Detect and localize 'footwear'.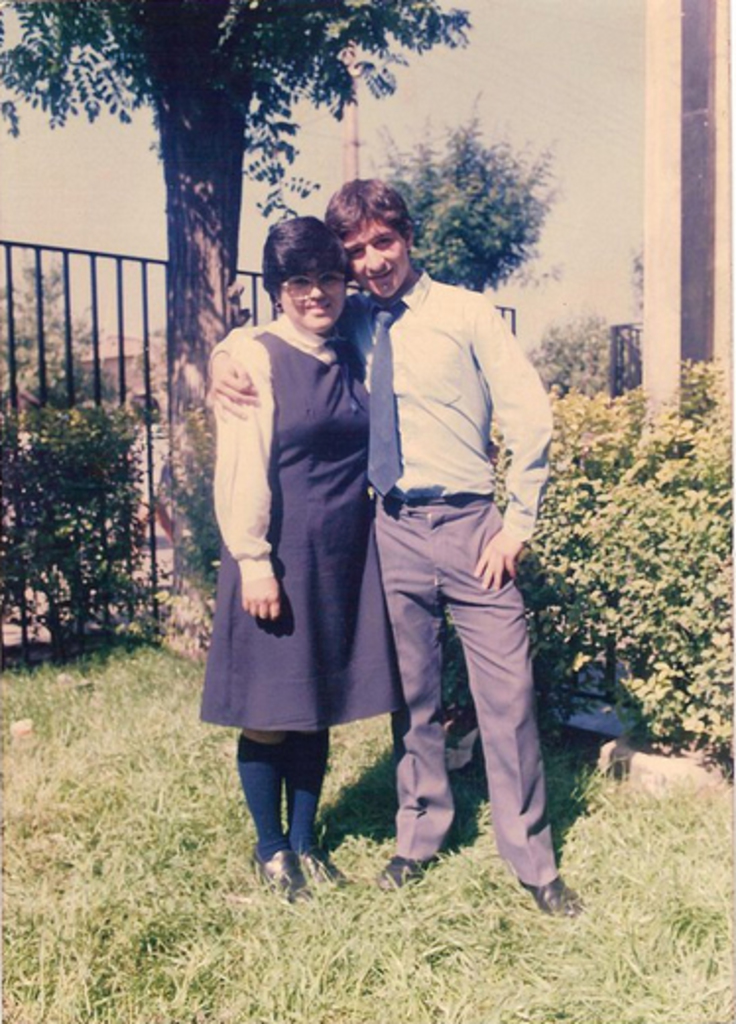
Localized at {"x1": 510, "y1": 825, "x2": 581, "y2": 914}.
